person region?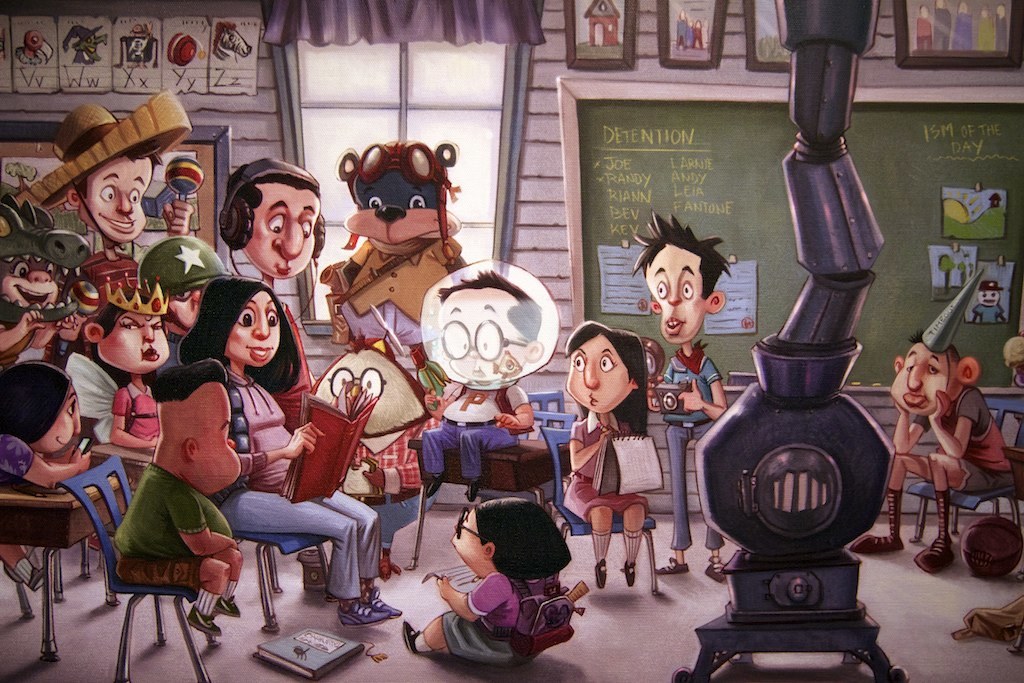
x1=562 y1=324 x2=662 y2=586
